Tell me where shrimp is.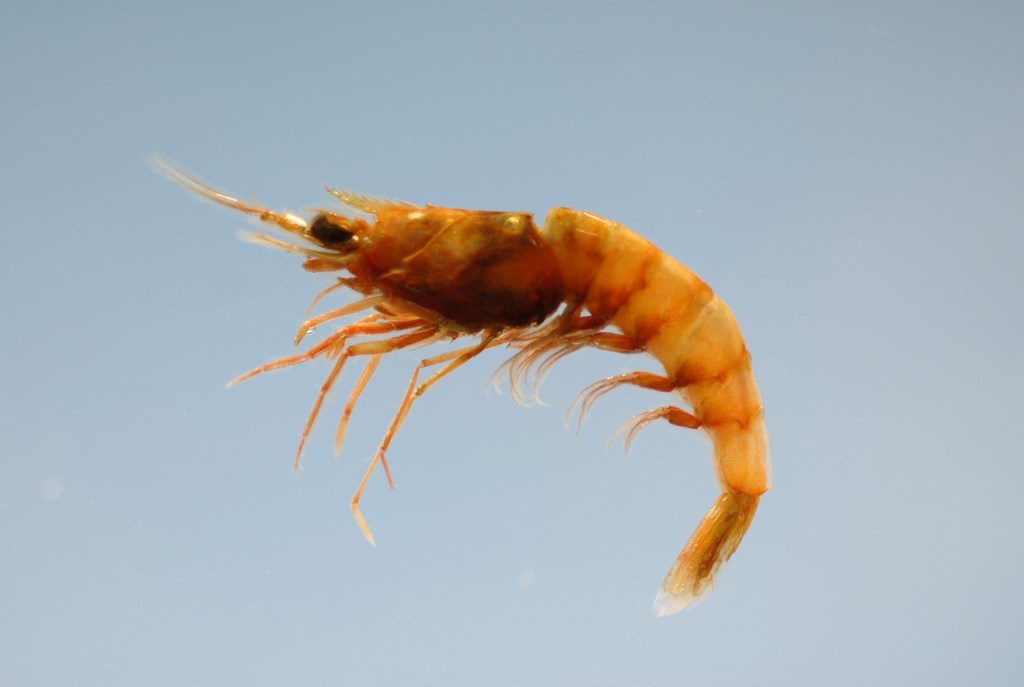
shrimp is at [left=143, top=149, right=771, bottom=620].
